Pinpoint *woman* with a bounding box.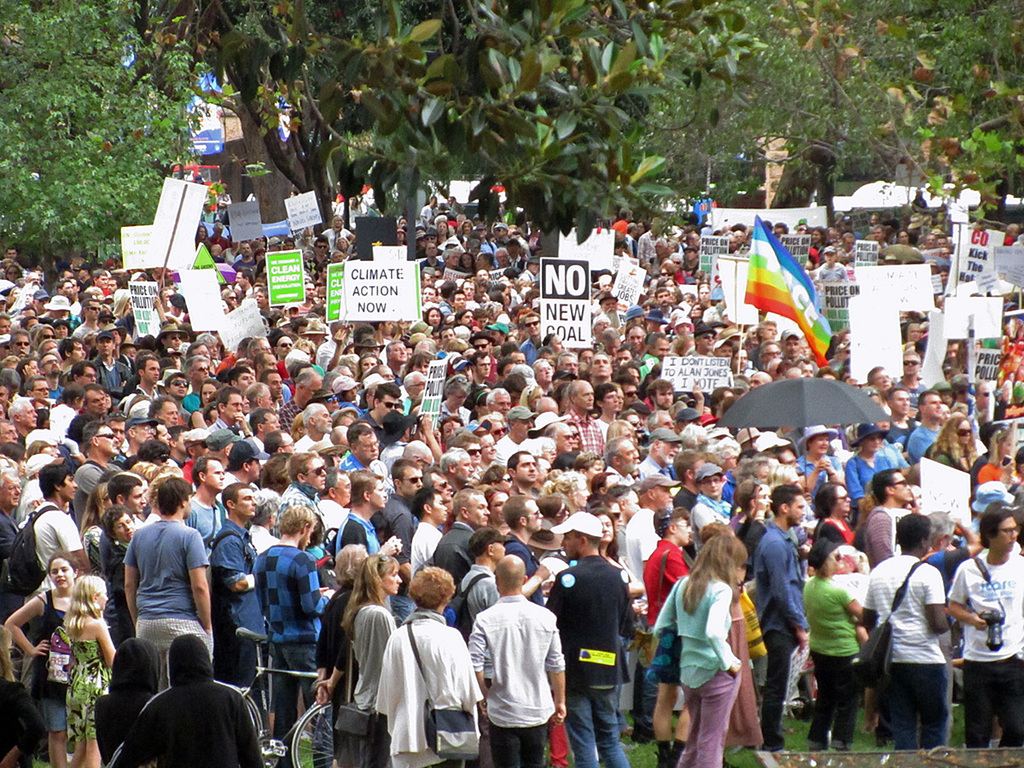
{"left": 369, "top": 573, "right": 483, "bottom": 767}.
